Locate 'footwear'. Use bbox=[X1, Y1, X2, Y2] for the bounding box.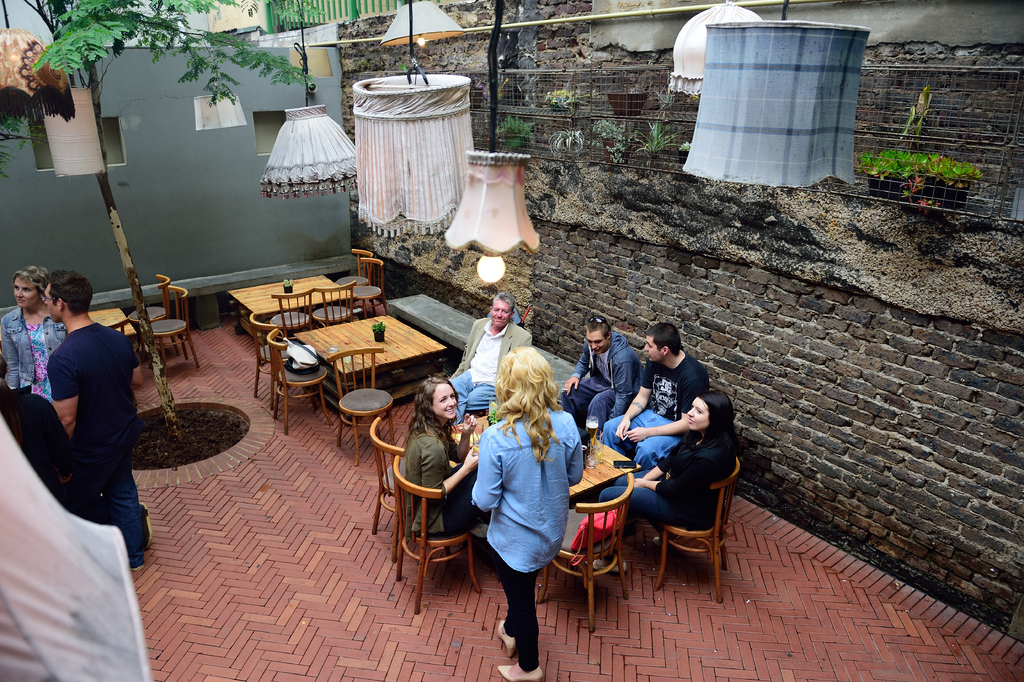
bbox=[497, 665, 545, 681].
